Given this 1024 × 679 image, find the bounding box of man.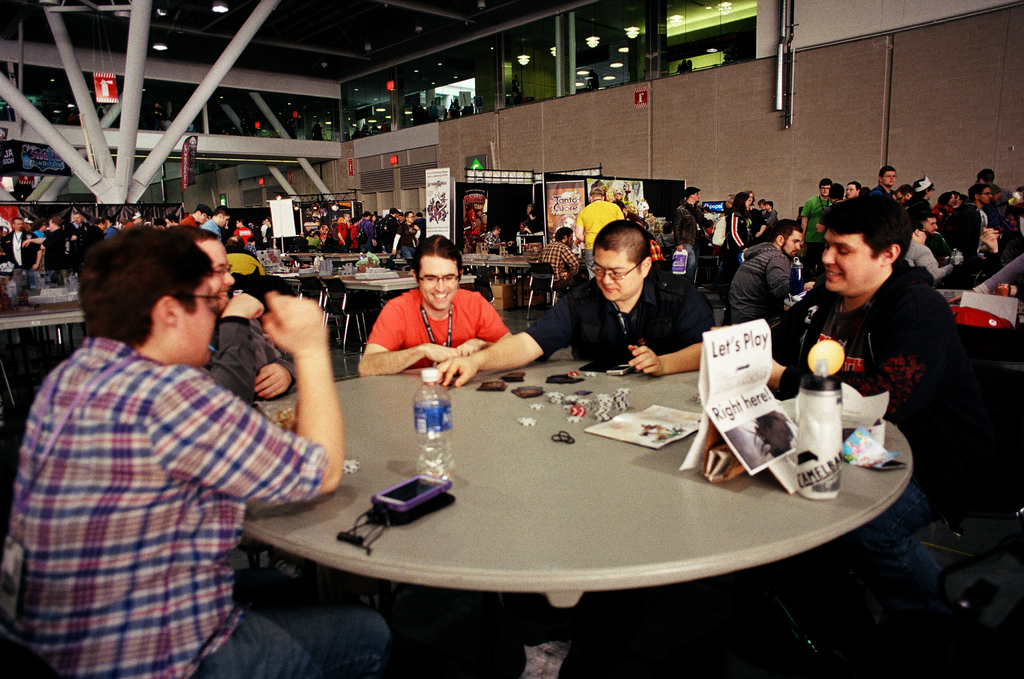
x1=177, y1=228, x2=297, y2=406.
